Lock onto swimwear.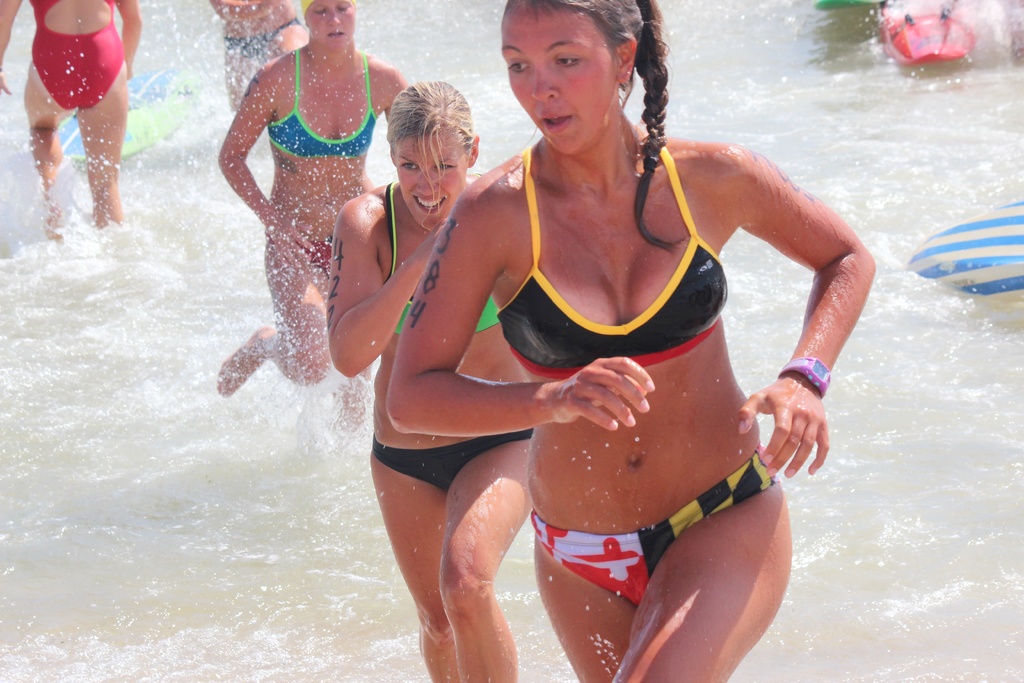
Locked: l=381, t=182, r=500, b=338.
